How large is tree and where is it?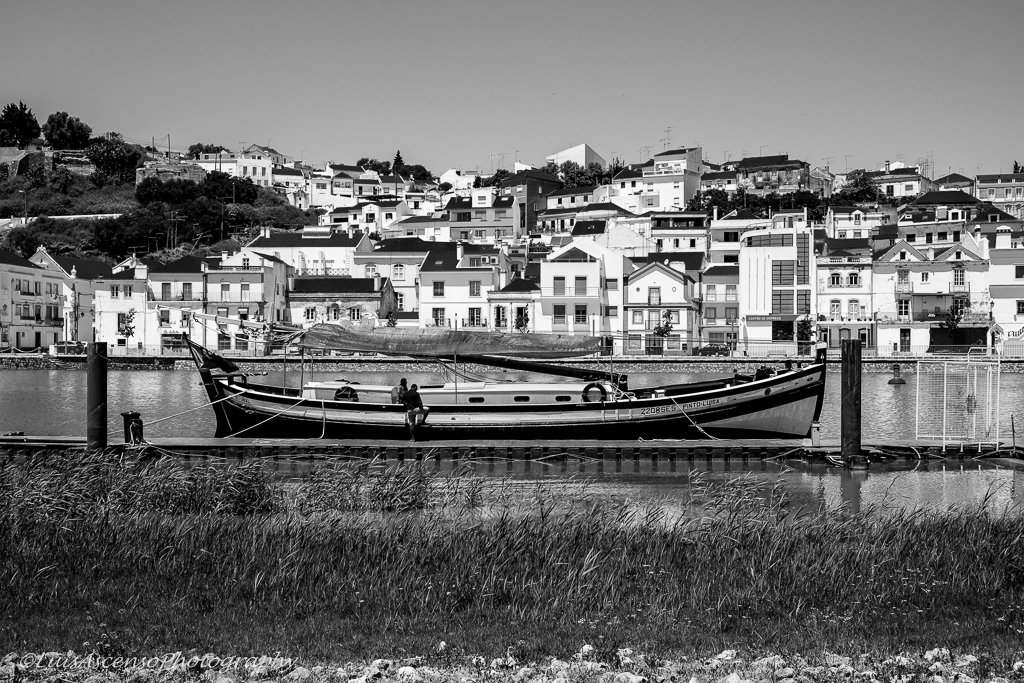
Bounding box: <region>1013, 159, 1023, 175</region>.
